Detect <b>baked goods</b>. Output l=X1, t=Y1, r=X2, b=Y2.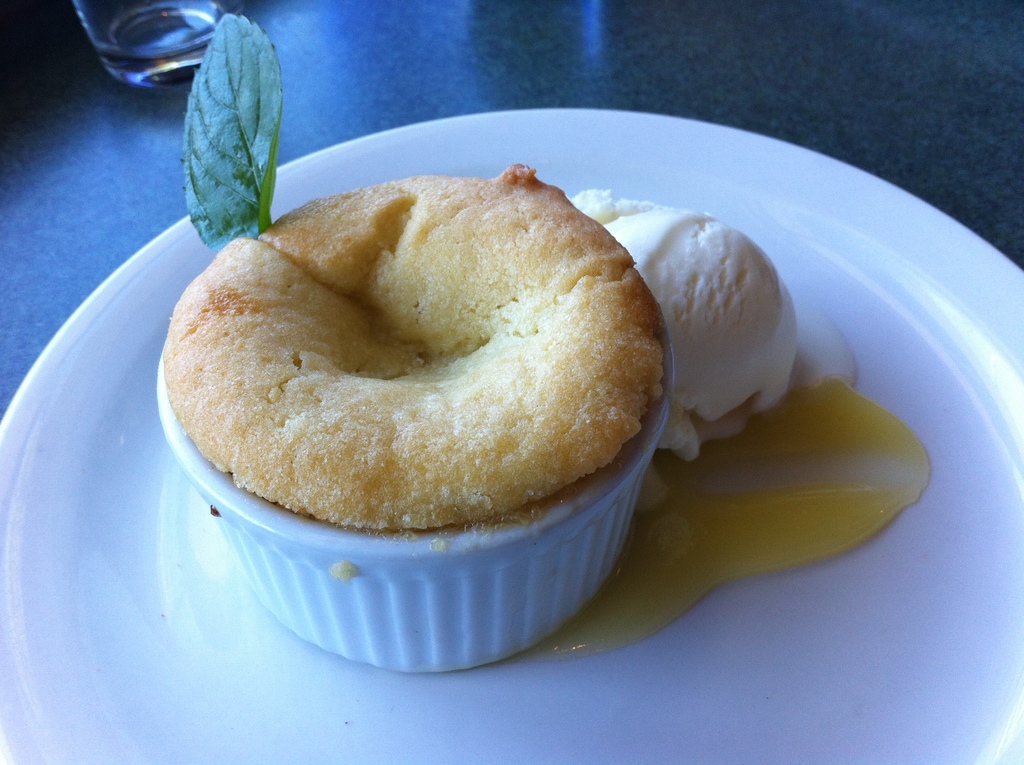
l=158, t=186, r=705, b=688.
